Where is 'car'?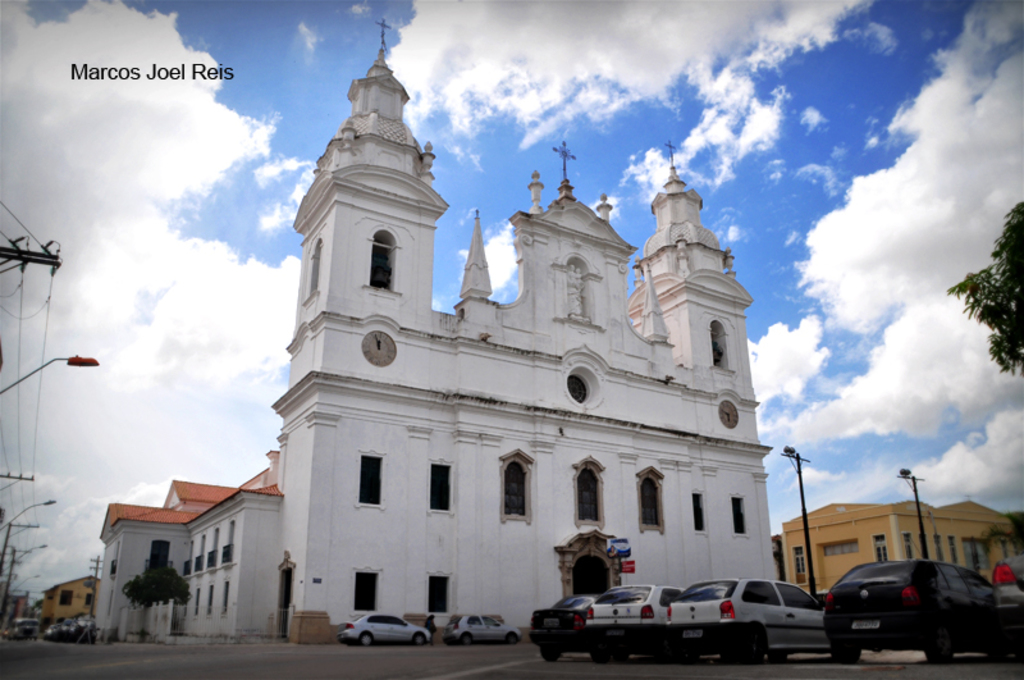
[x1=539, y1=592, x2=593, y2=658].
